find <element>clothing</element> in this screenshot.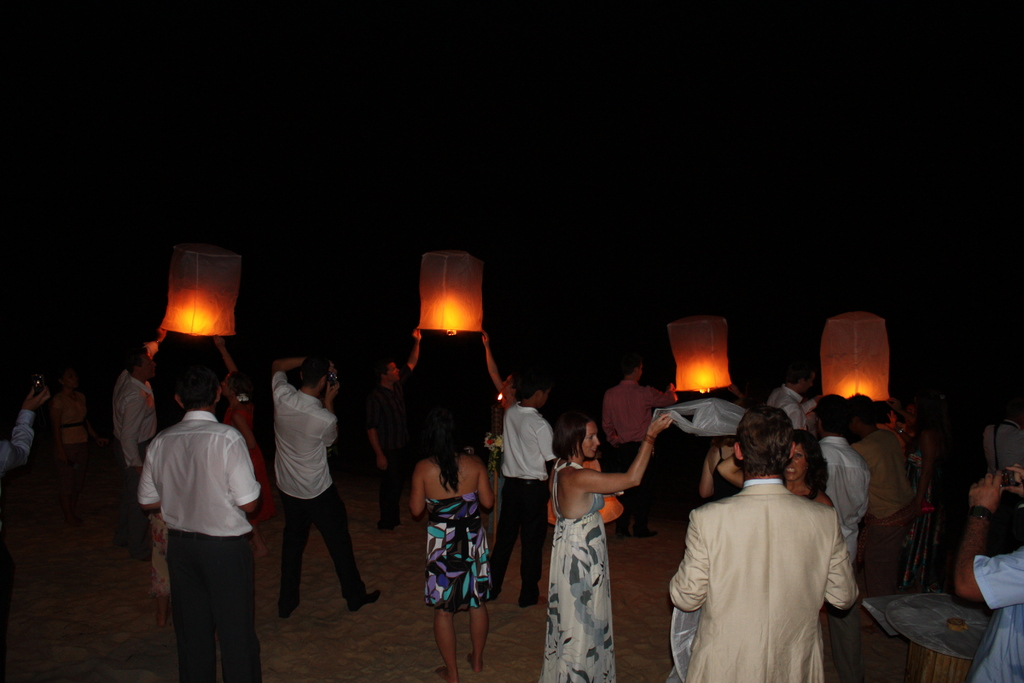
The bounding box for <element>clothing</element> is l=0, t=407, r=30, b=475.
